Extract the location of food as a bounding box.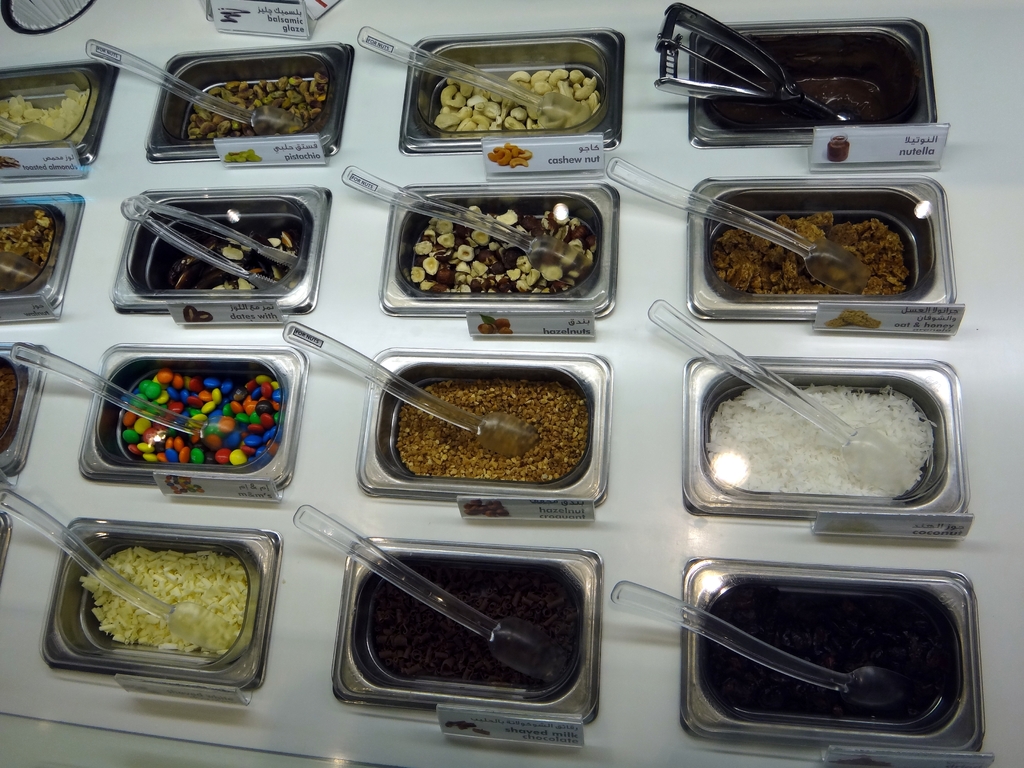
0,77,89,151.
